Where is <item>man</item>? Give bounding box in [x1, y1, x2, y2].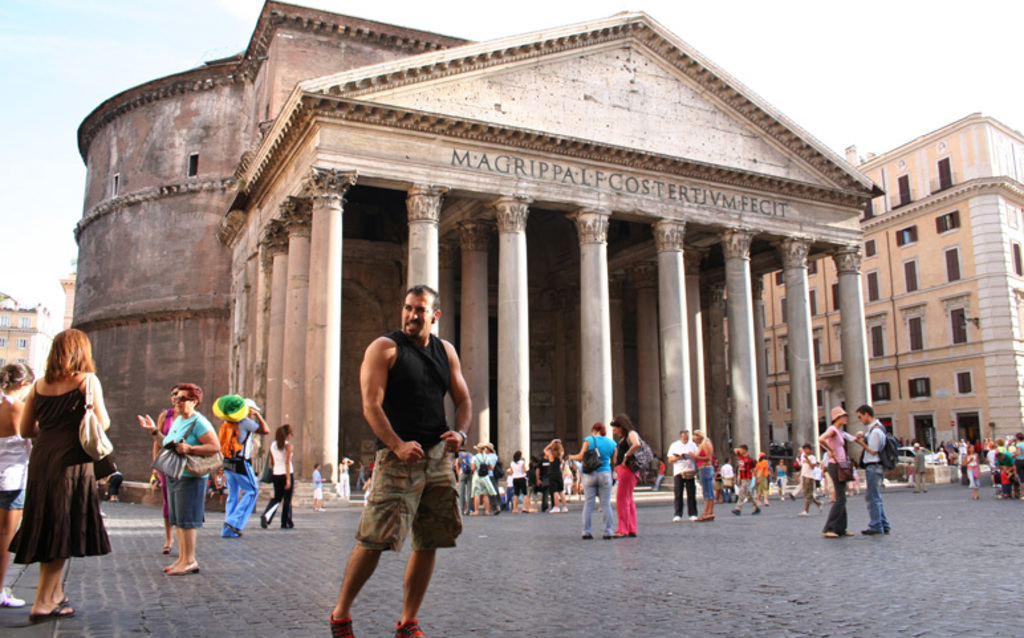
[669, 431, 698, 520].
